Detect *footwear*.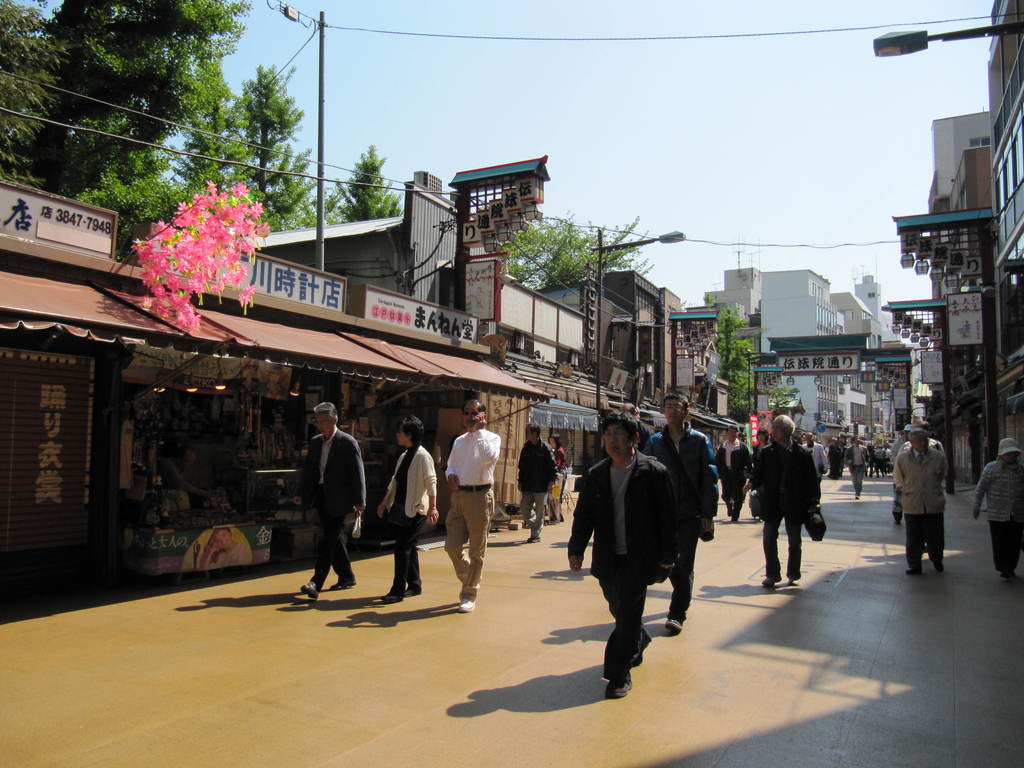
Detected at bbox(998, 570, 1014, 580).
